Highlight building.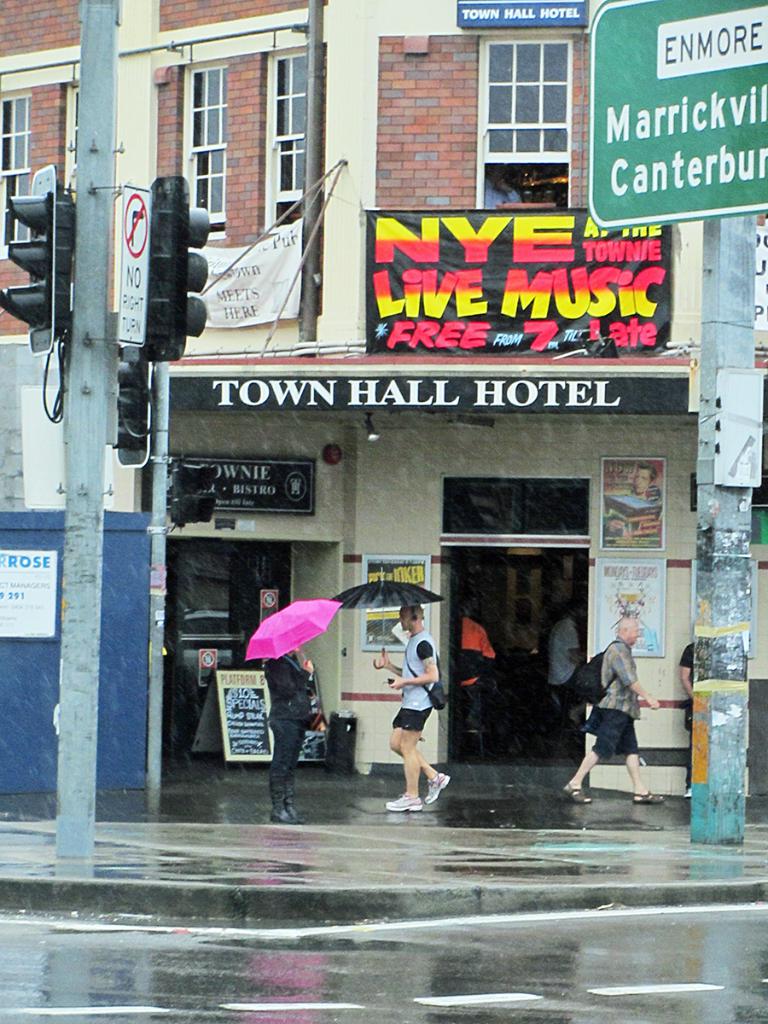
Highlighted region: [left=0, top=0, right=767, bottom=800].
